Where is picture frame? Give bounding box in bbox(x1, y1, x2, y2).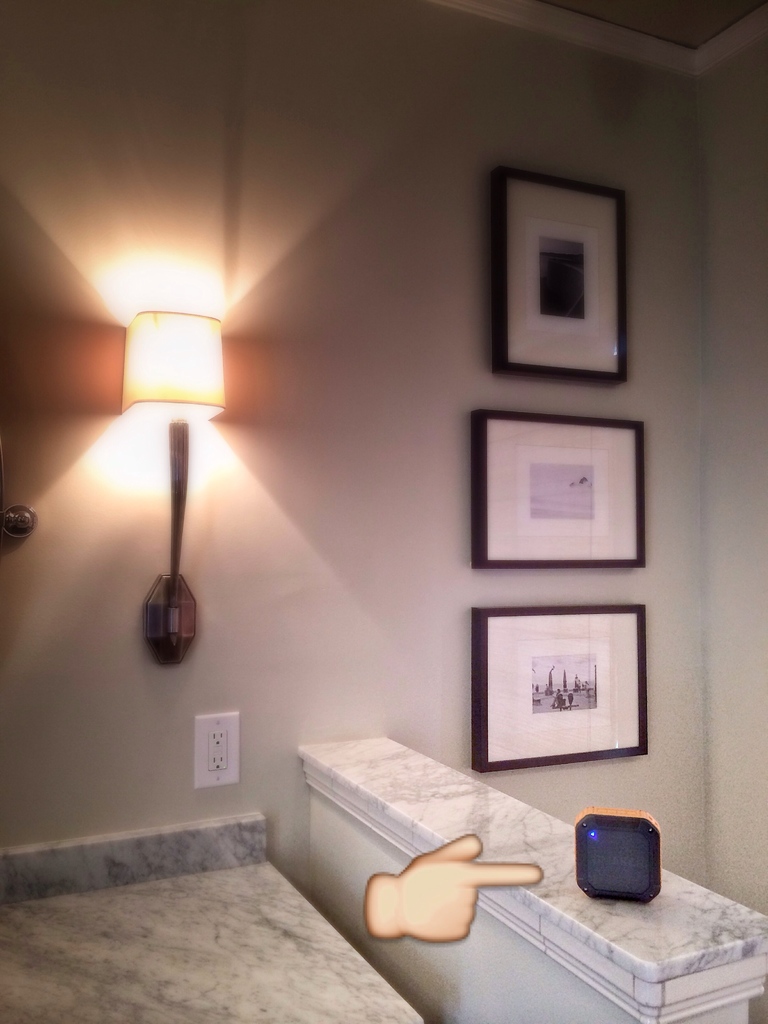
bbox(468, 409, 651, 563).
